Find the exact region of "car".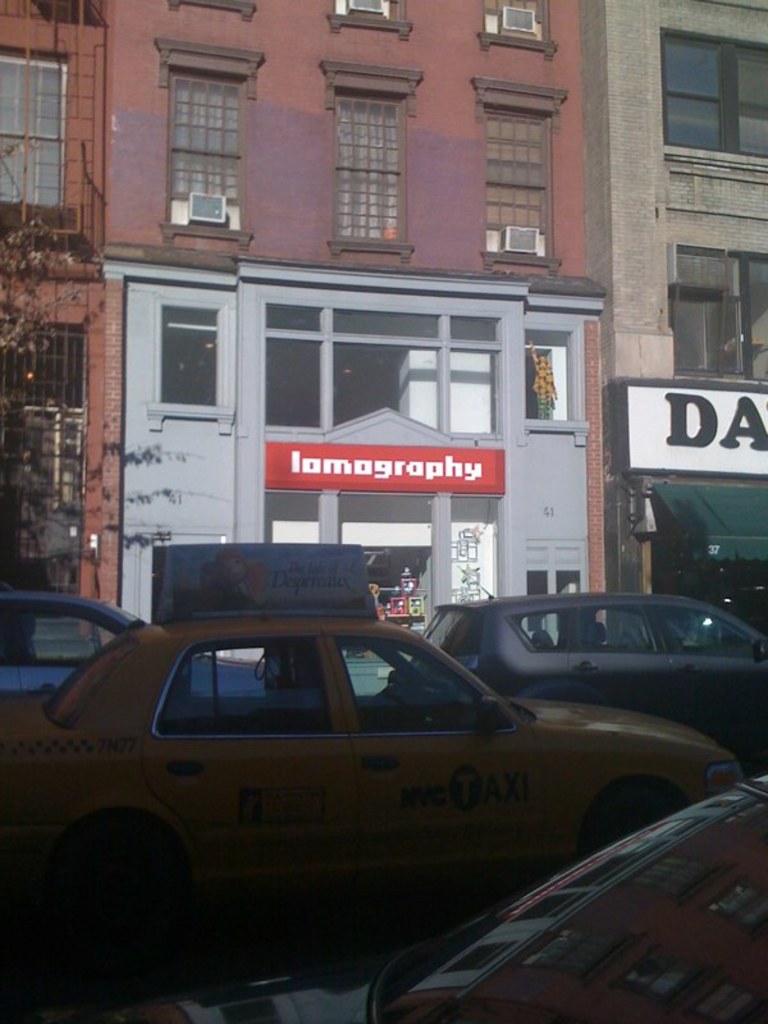
Exact region: box(12, 540, 745, 979).
